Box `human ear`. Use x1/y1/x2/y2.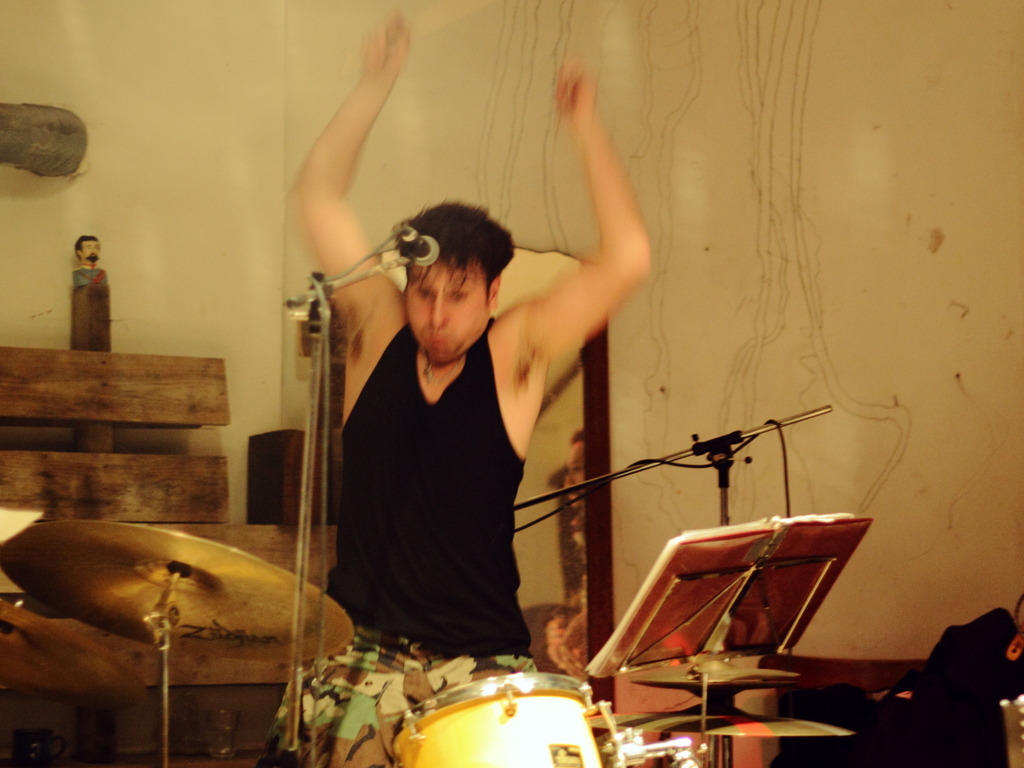
491/275/500/310.
